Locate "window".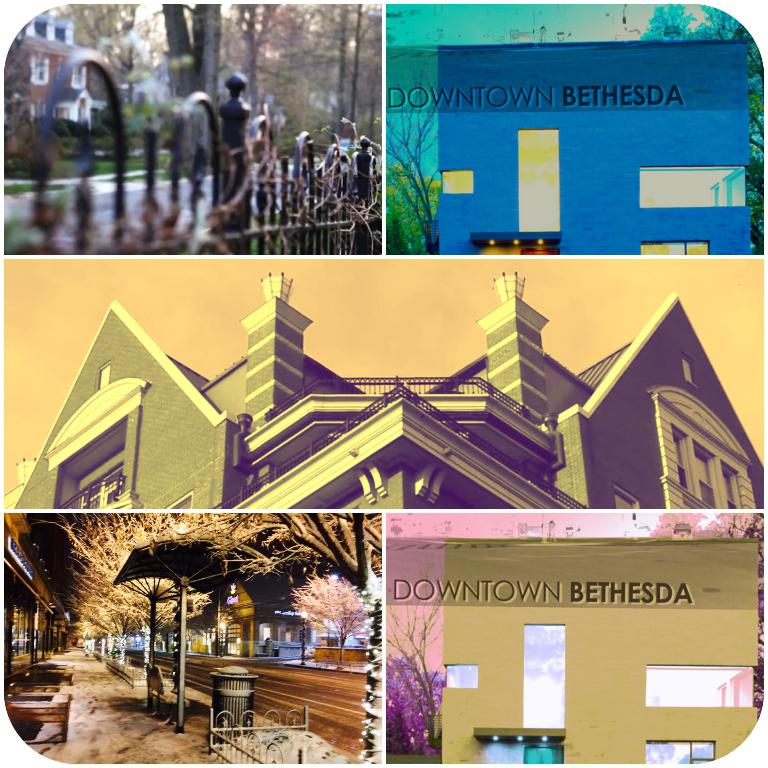
Bounding box: region(524, 623, 566, 730).
